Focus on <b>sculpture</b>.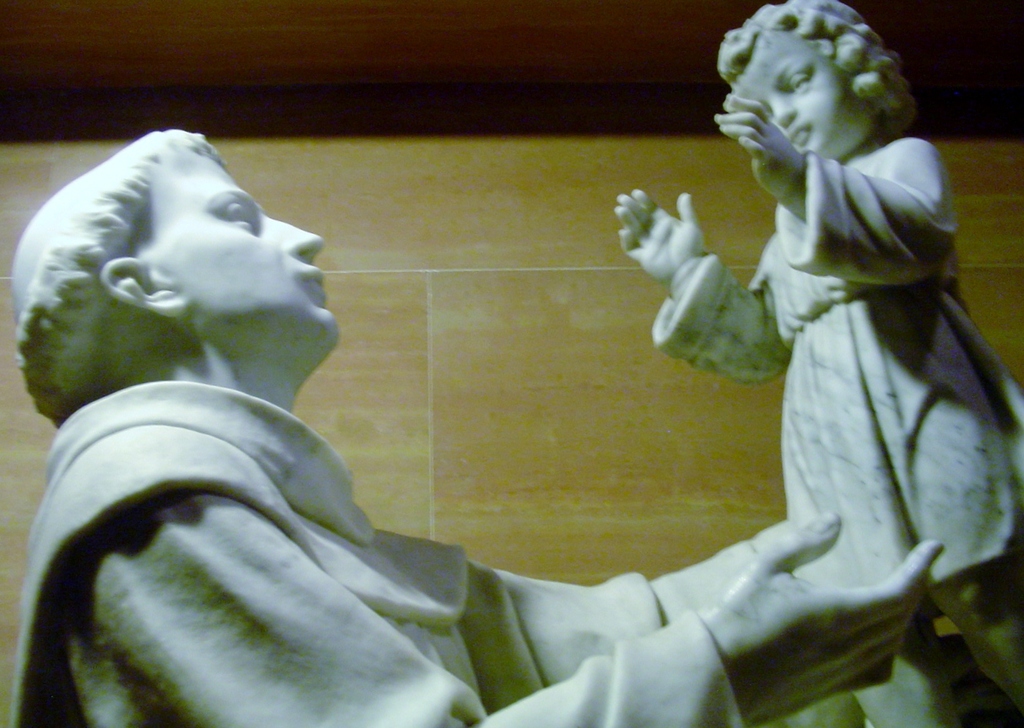
Focused at select_region(610, 0, 1023, 727).
